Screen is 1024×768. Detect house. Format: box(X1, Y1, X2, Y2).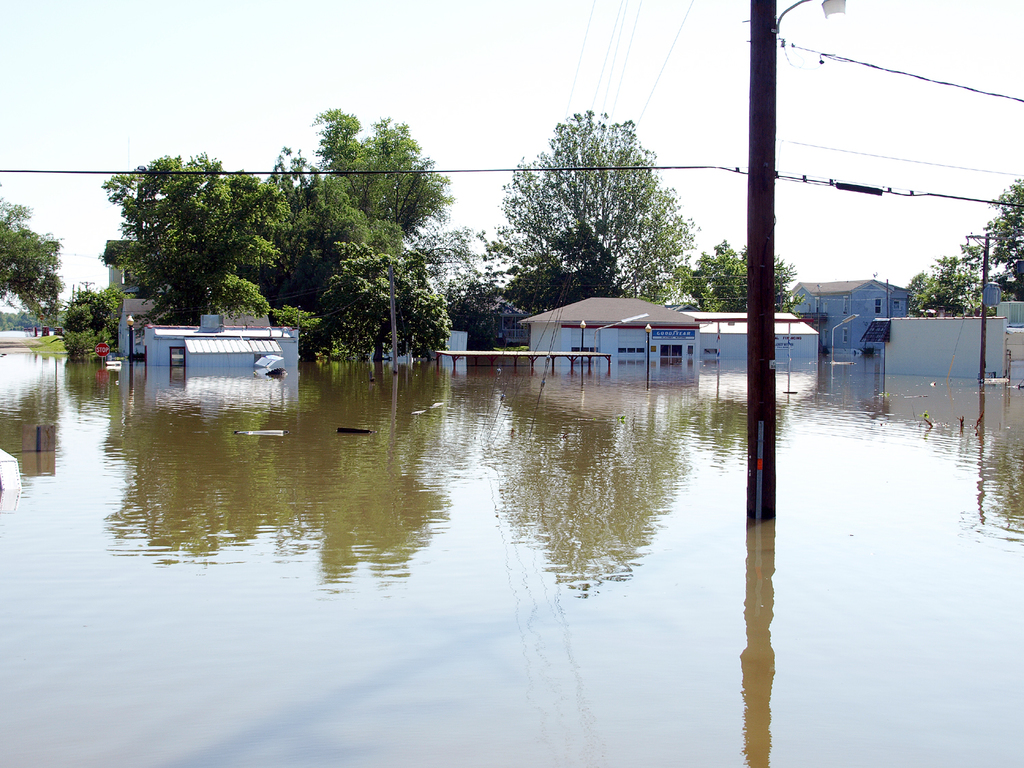
box(791, 277, 908, 352).
